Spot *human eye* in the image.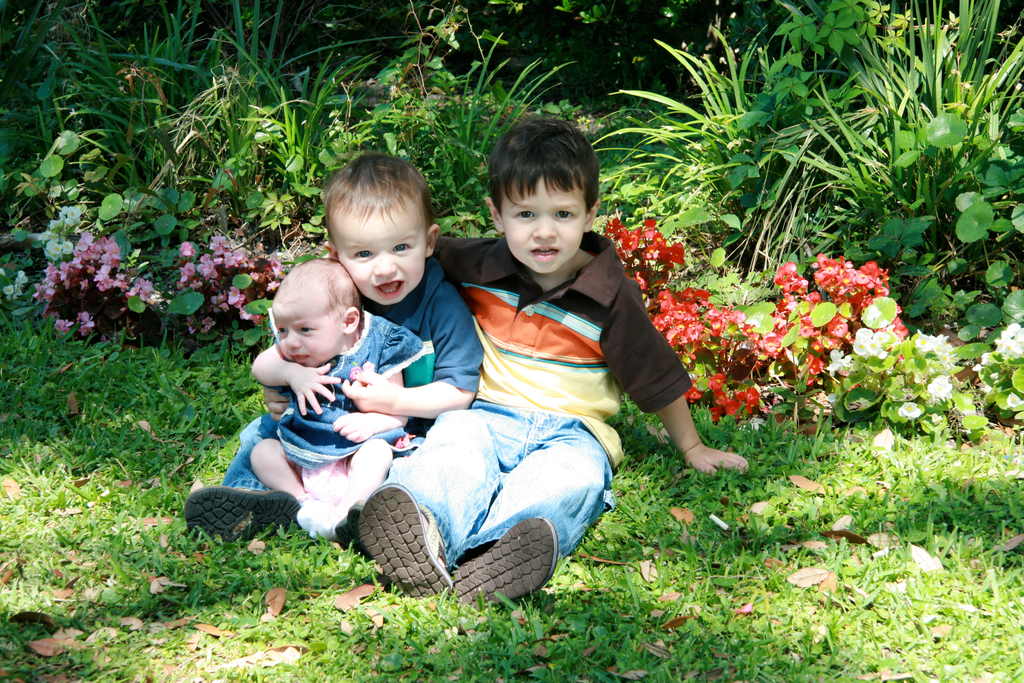
*human eye* found at x1=351 y1=243 x2=374 y2=262.
